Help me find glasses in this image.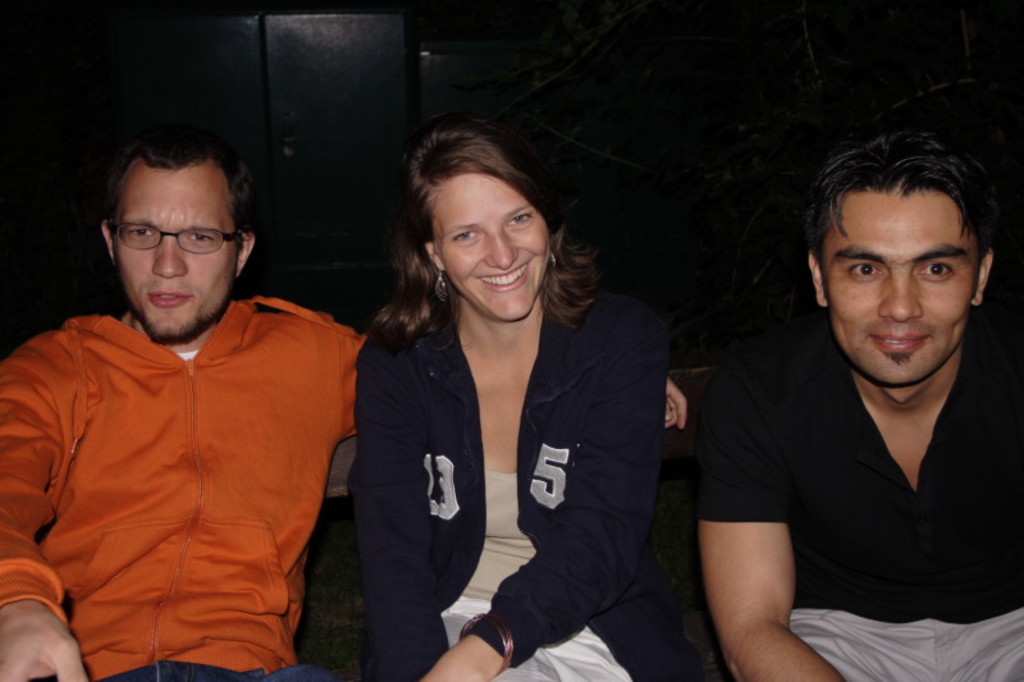
Found it: region(97, 212, 234, 257).
